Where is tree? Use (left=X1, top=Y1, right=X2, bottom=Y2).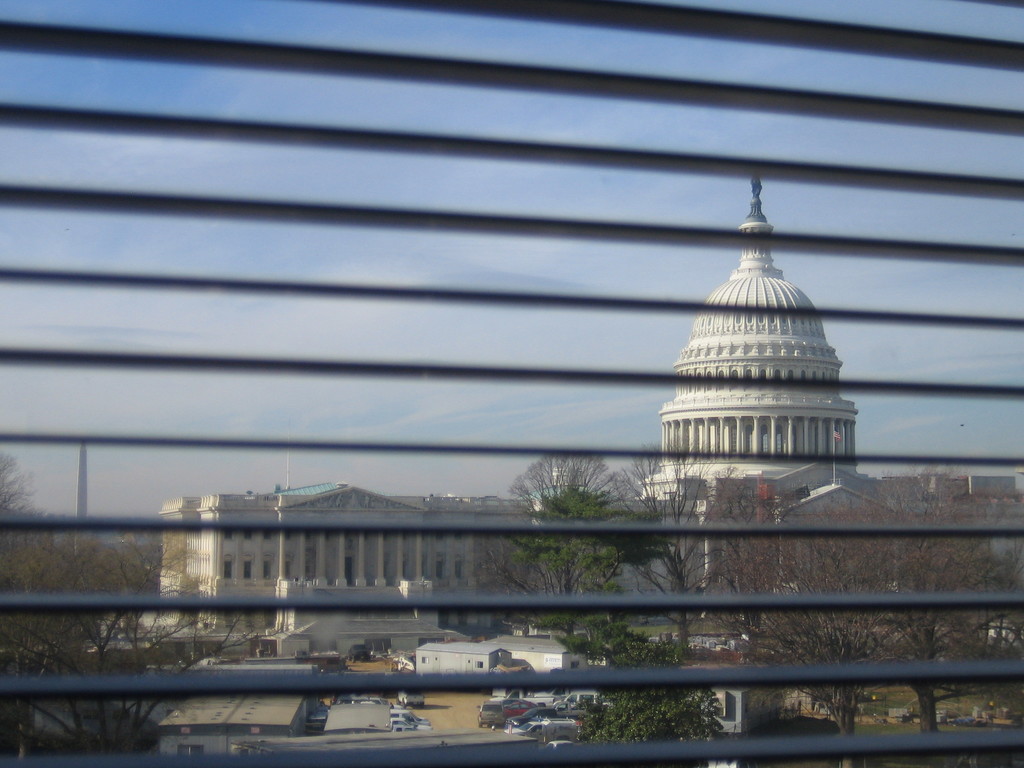
(left=571, top=617, right=741, bottom=767).
